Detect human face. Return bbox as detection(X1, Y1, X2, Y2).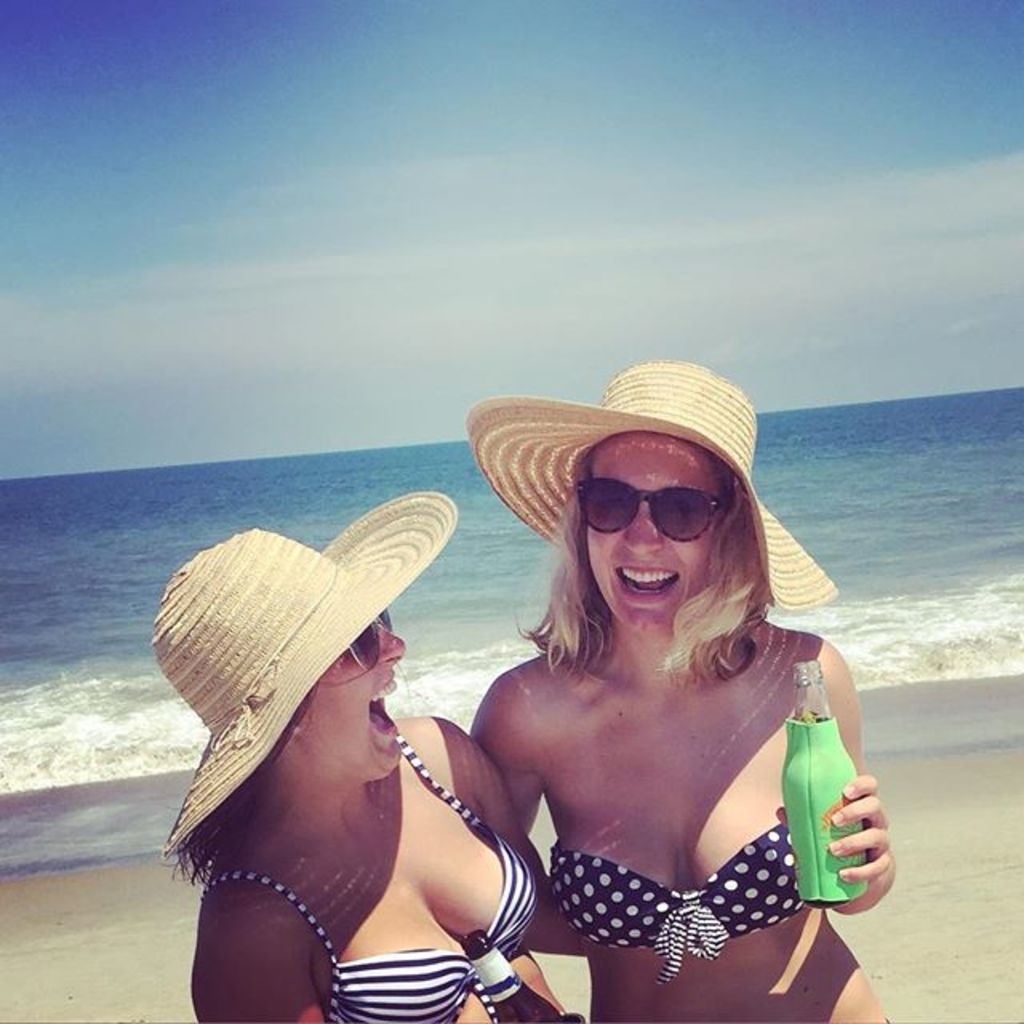
detection(590, 430, 726, 627).
